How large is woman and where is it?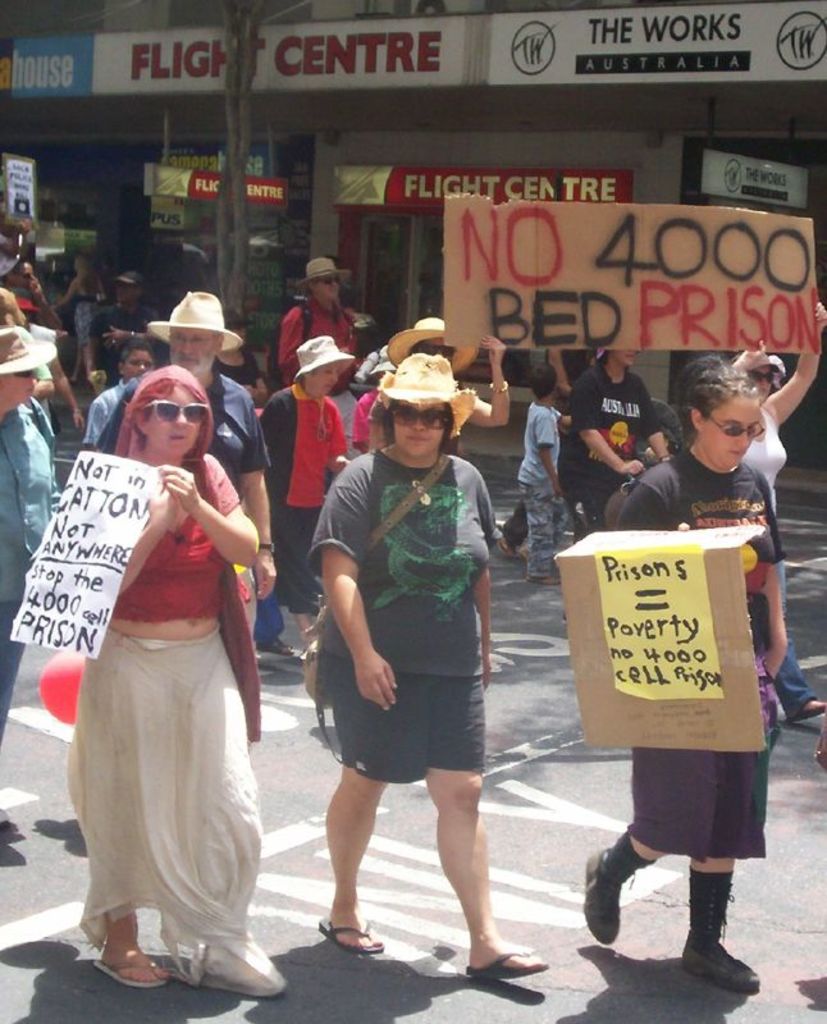
Bounding box: (left=561, top=340, right=676, bottom=534).
